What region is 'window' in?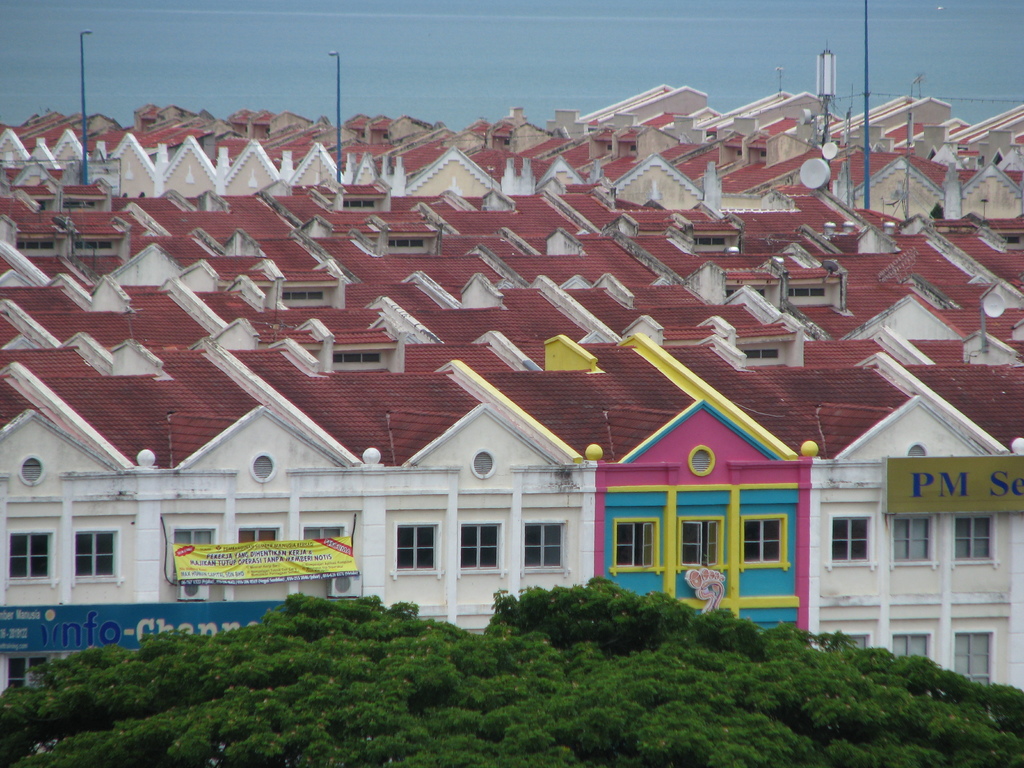
x1=788 y1=283 x2=831 y2=300.
